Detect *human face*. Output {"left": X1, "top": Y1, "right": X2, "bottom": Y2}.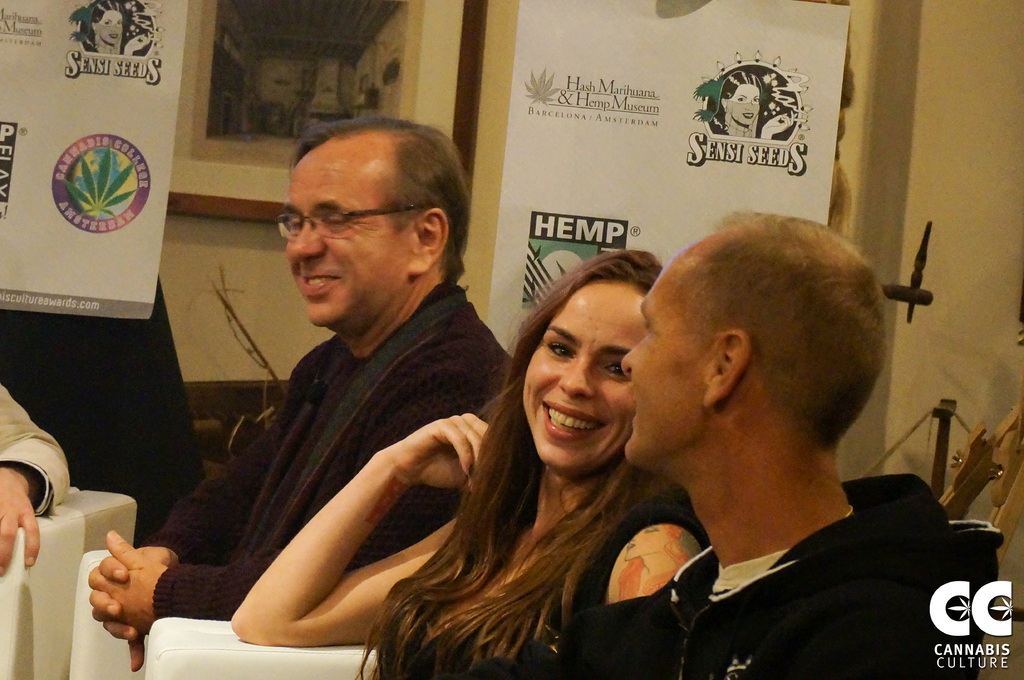
{"left": 529, "top": 283, "right": 648, "bottom": 474}.
